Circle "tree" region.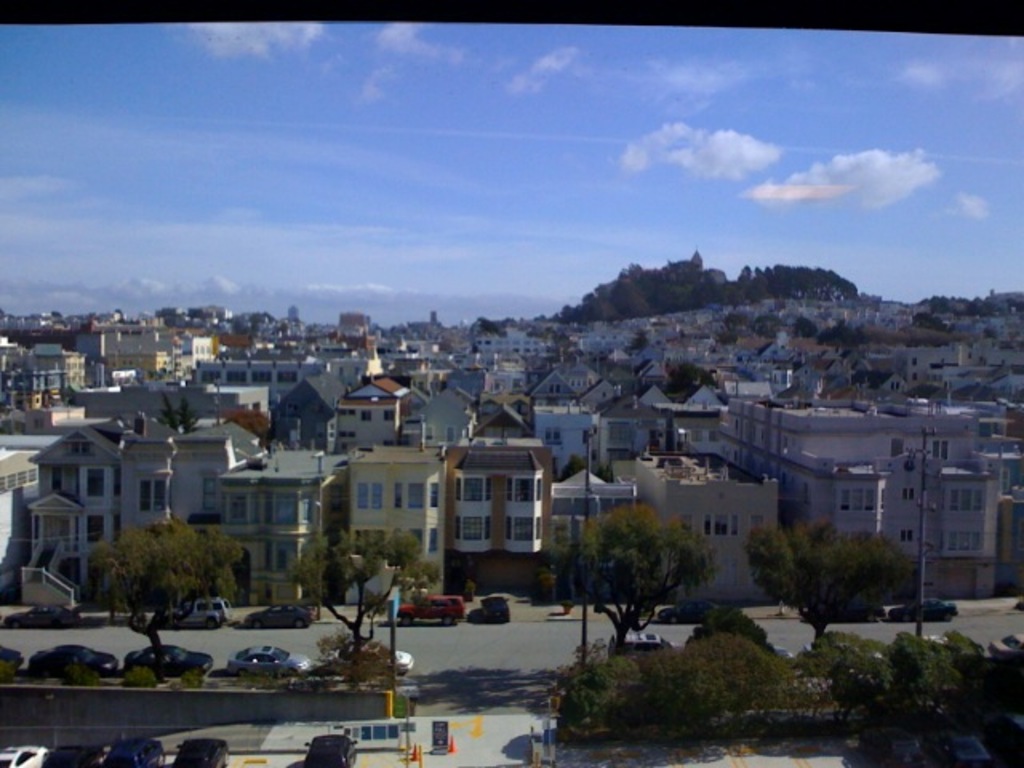
Region: bbox=(752, 312, 782, 334).
